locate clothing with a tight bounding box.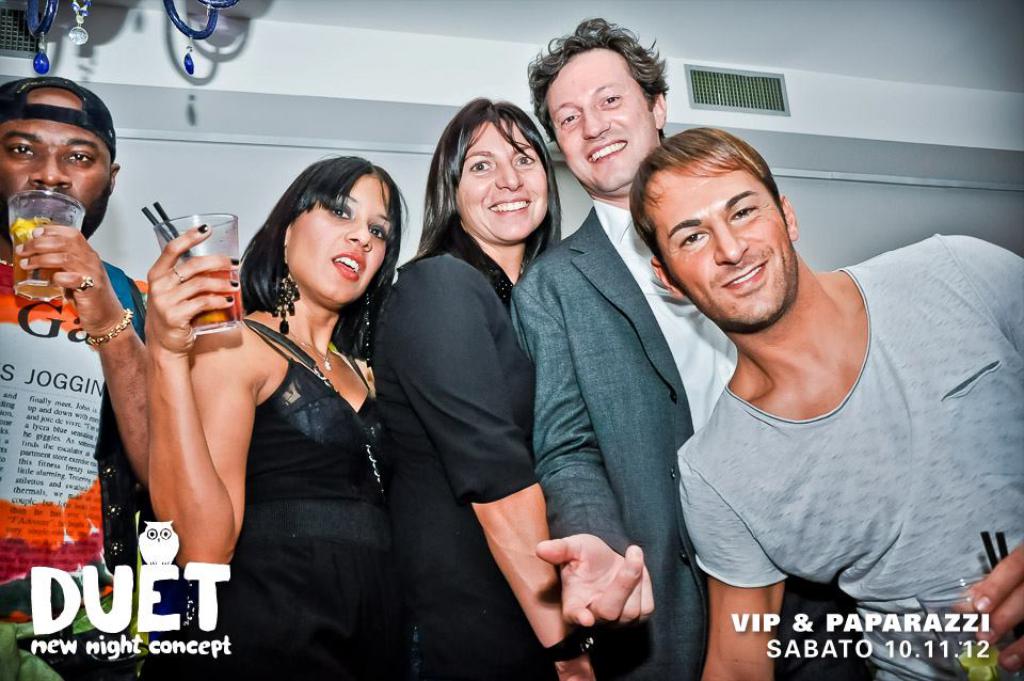
crop(145, 310, 407, 680).
